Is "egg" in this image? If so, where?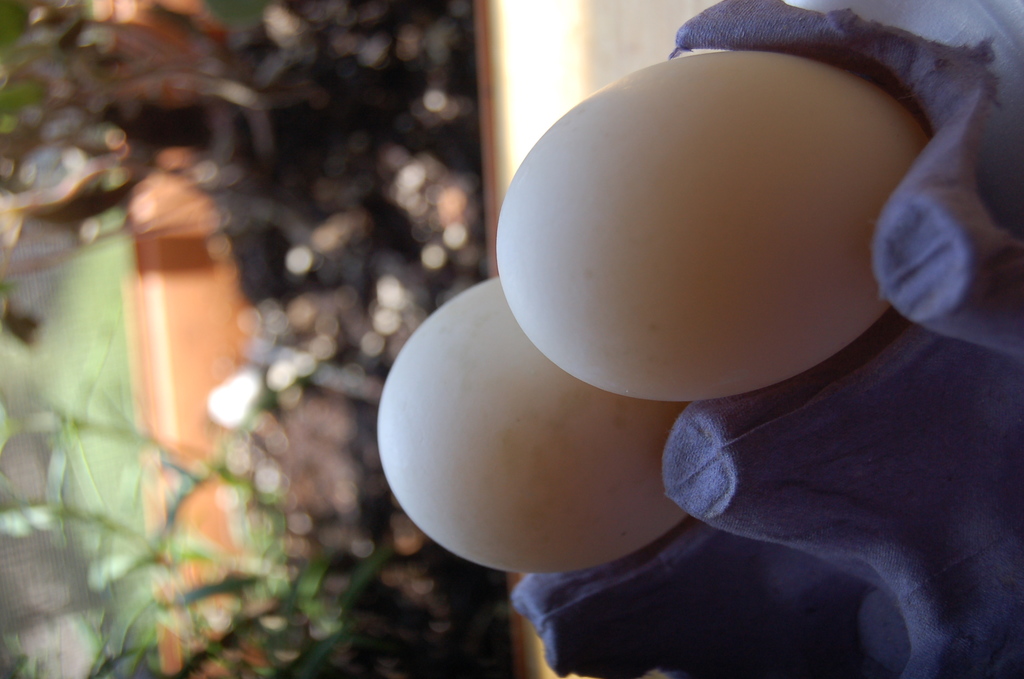
Yes, at (375, 276, 684, 570).
